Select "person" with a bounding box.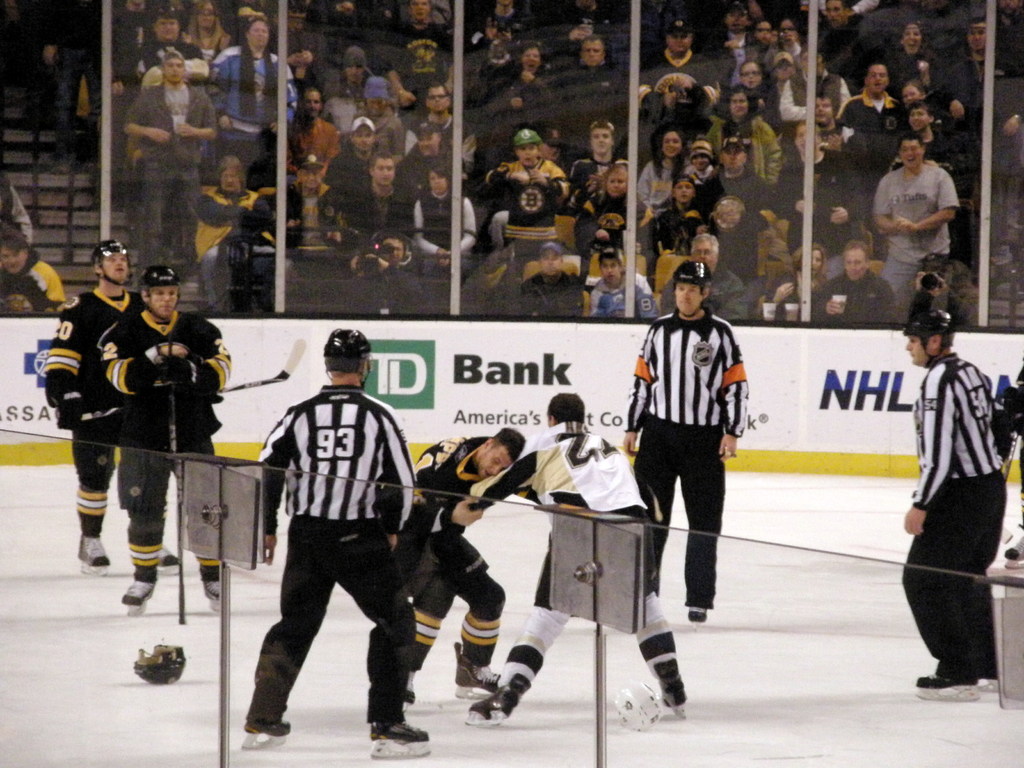
rect(252, 320, 440, 747).
